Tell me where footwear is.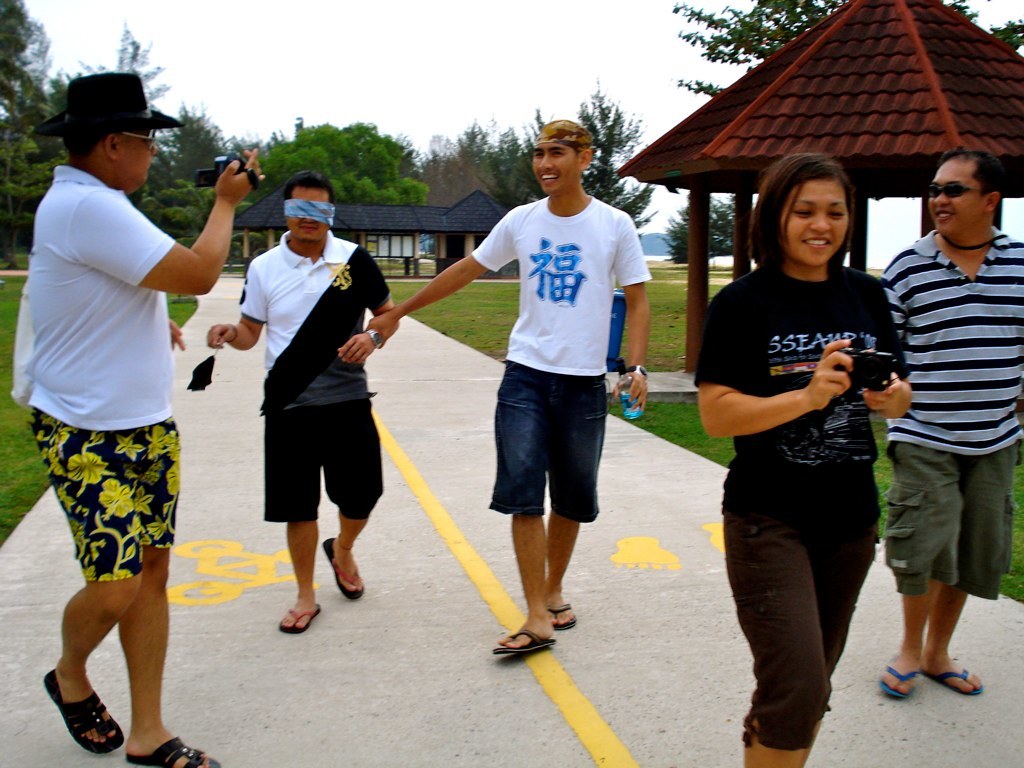
footwear is at Rect(277, 604, 318, 631).
